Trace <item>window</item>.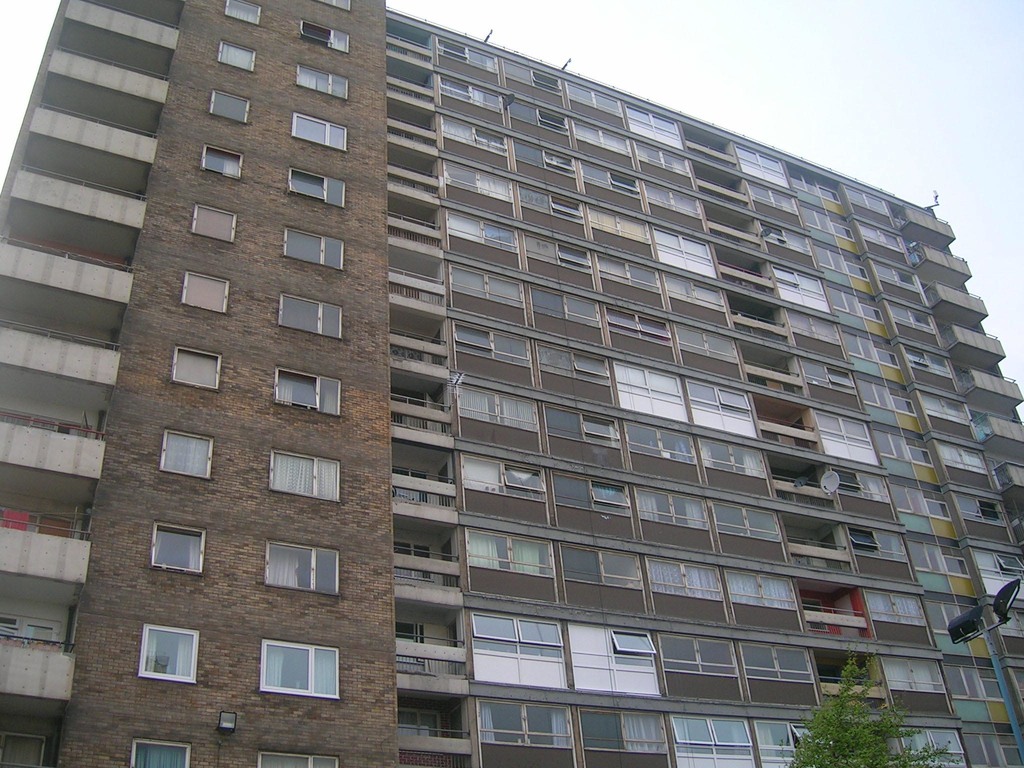
Traced to crop(202, 154, 242, 184).
